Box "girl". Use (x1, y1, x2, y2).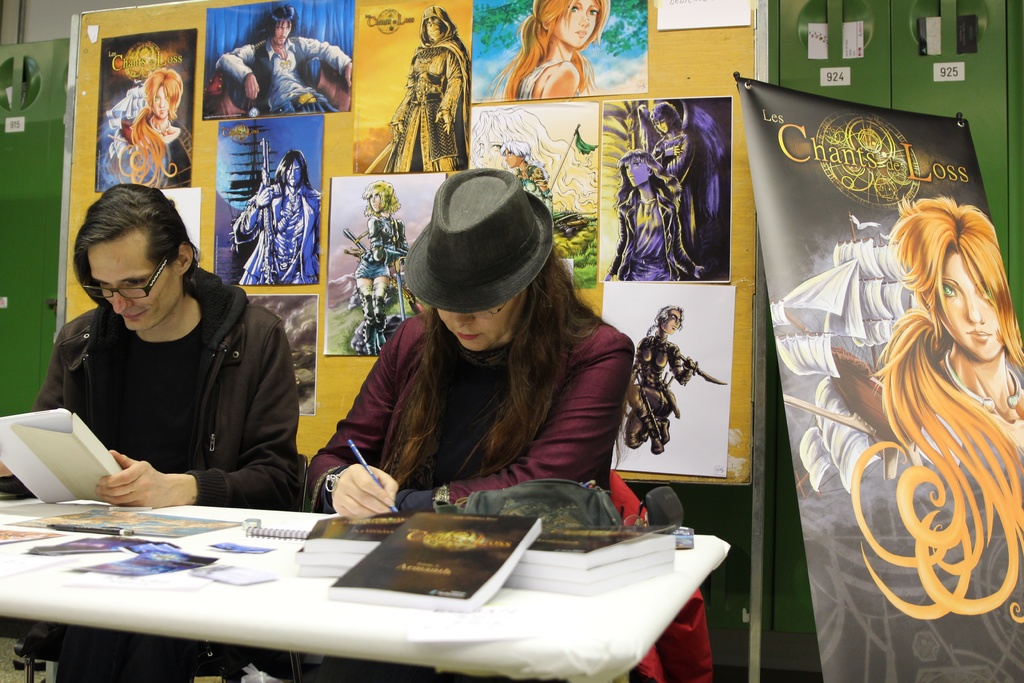
(653, 100, 694, 260).
